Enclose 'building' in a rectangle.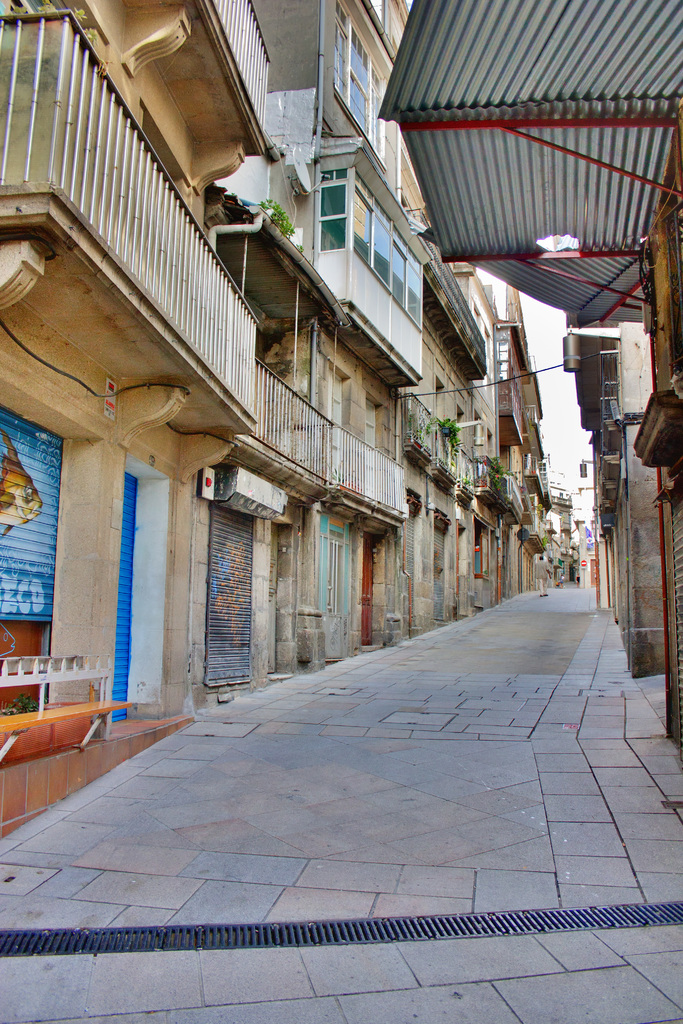
locate(559, 321, 668, 678).
